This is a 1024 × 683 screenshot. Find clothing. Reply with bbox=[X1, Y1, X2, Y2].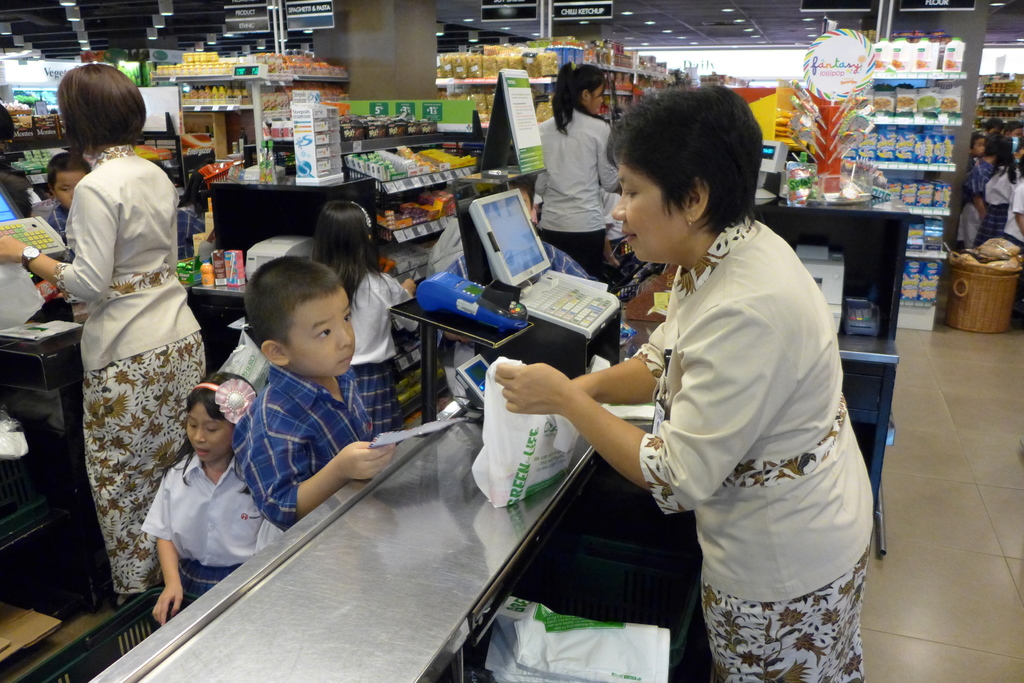
bbox=[322, 261, 422, 387].
